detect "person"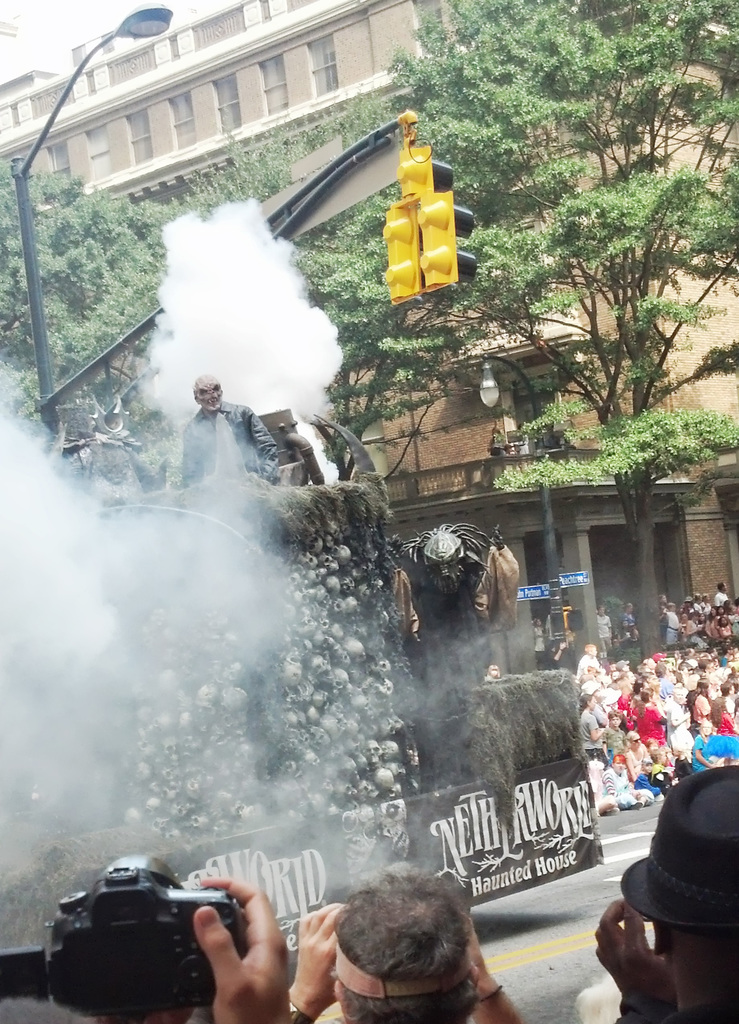
185,876,293,1023
